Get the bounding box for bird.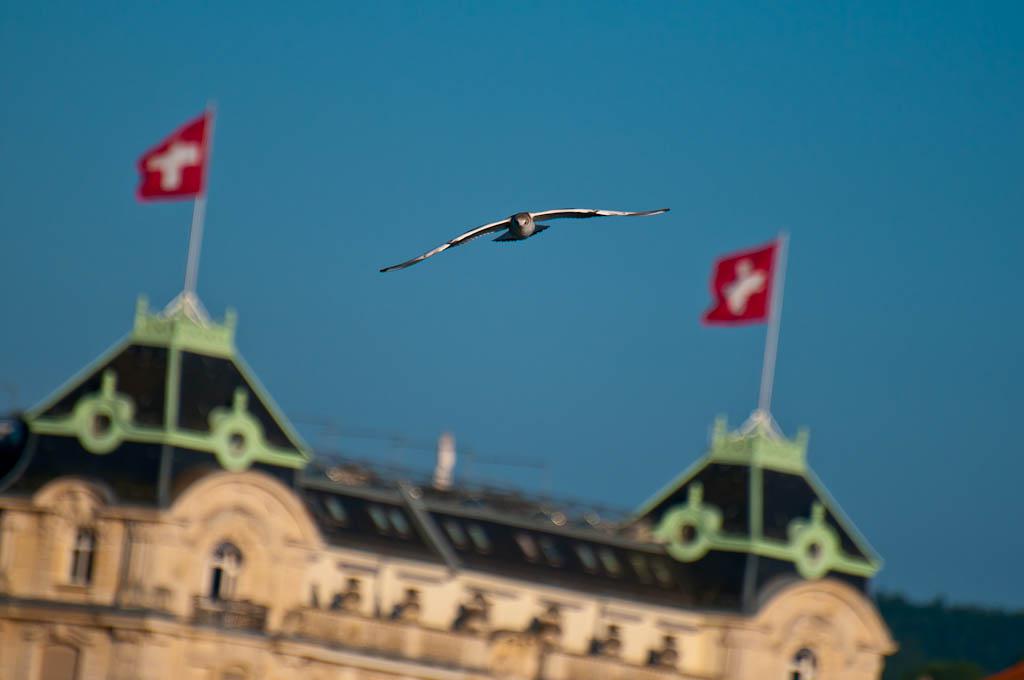
390,200,666,279.
